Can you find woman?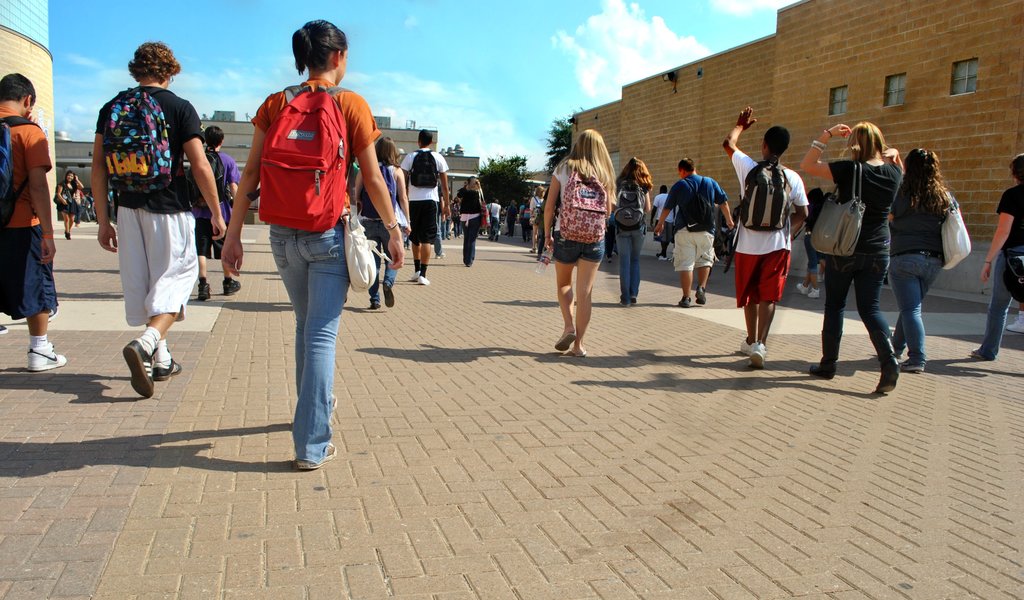
Yes, bounding box: [x1=224, y1=21, x2=404, y2=467].
